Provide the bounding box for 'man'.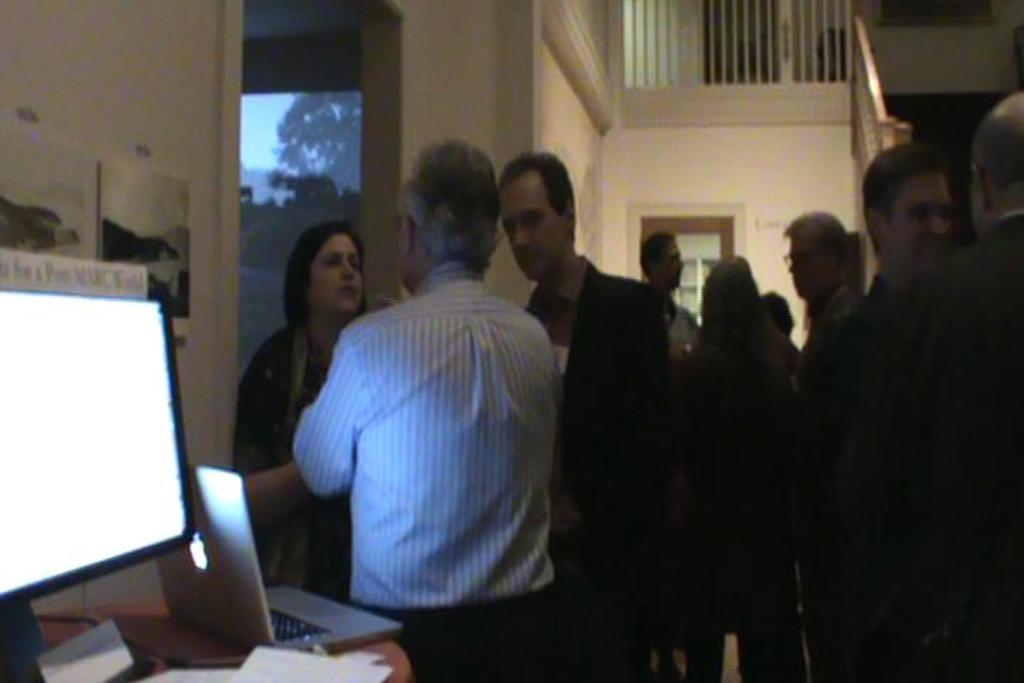
863:91:1023:682.
